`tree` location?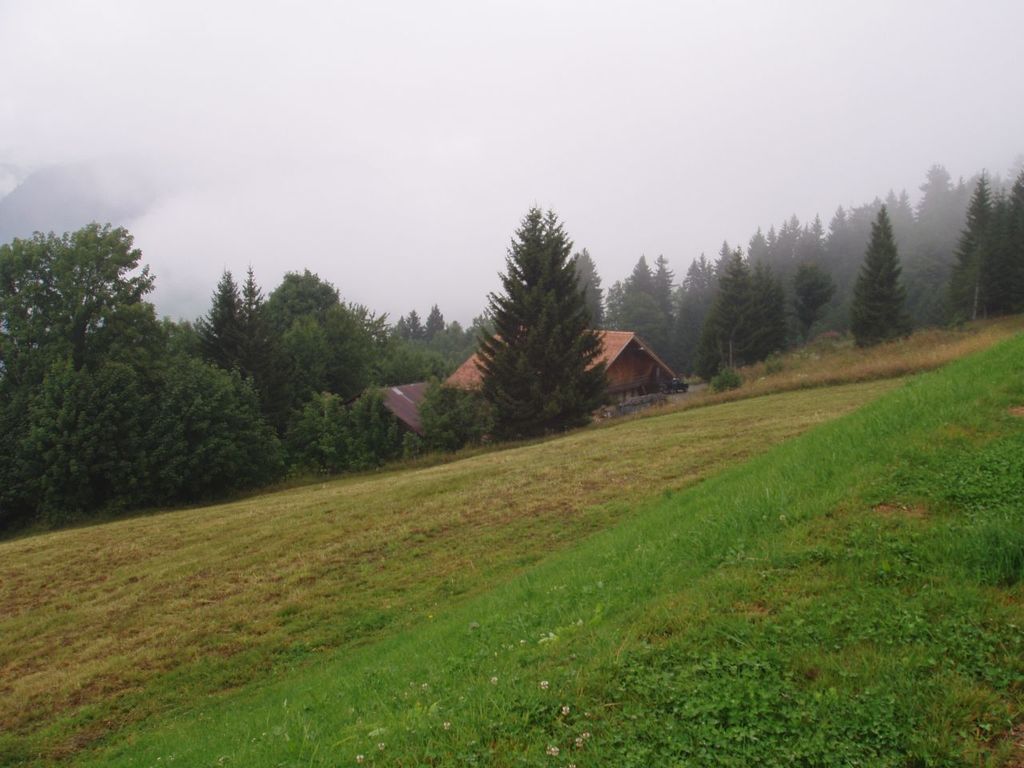
{"left": 610, "top": 258, "right": 662, "bottom": 368}
